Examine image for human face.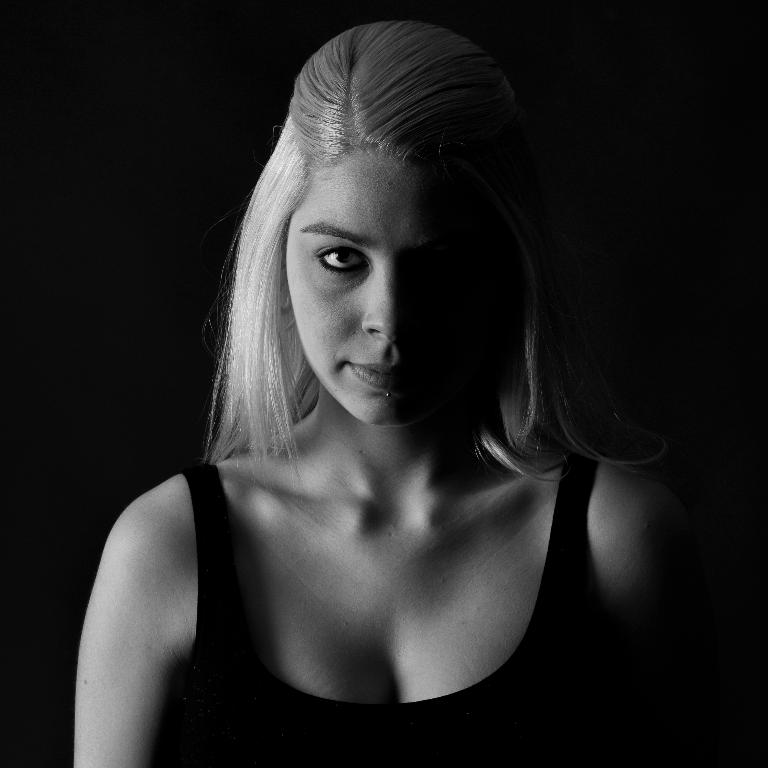
Examination result: rect(284, 154, 503, 428).
